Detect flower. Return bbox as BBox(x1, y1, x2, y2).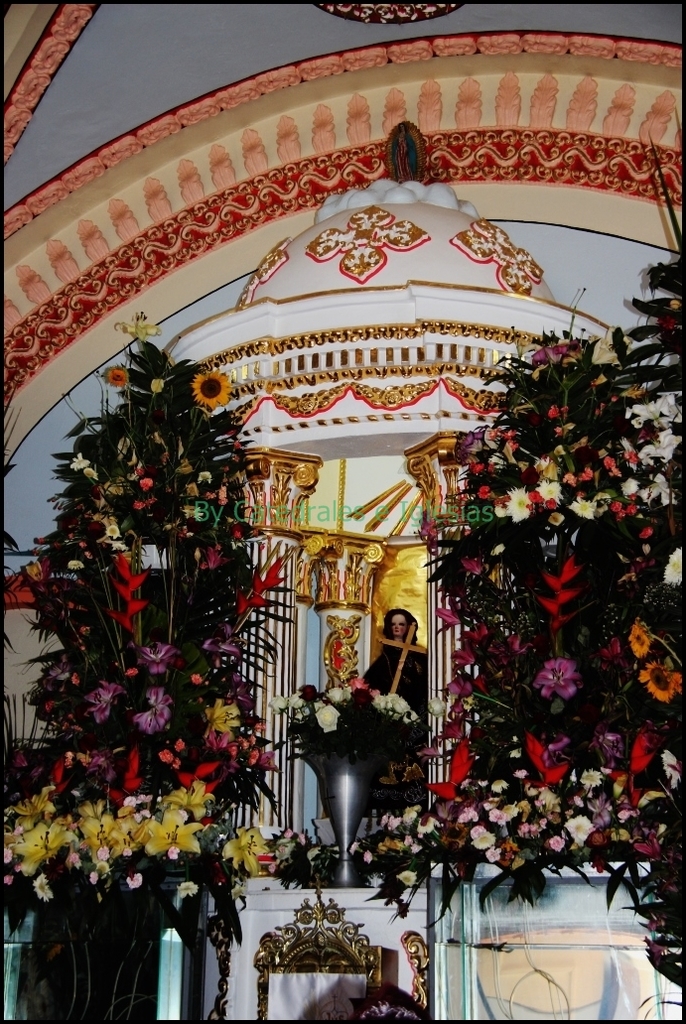
BBox(63, 557, 92, 576).
